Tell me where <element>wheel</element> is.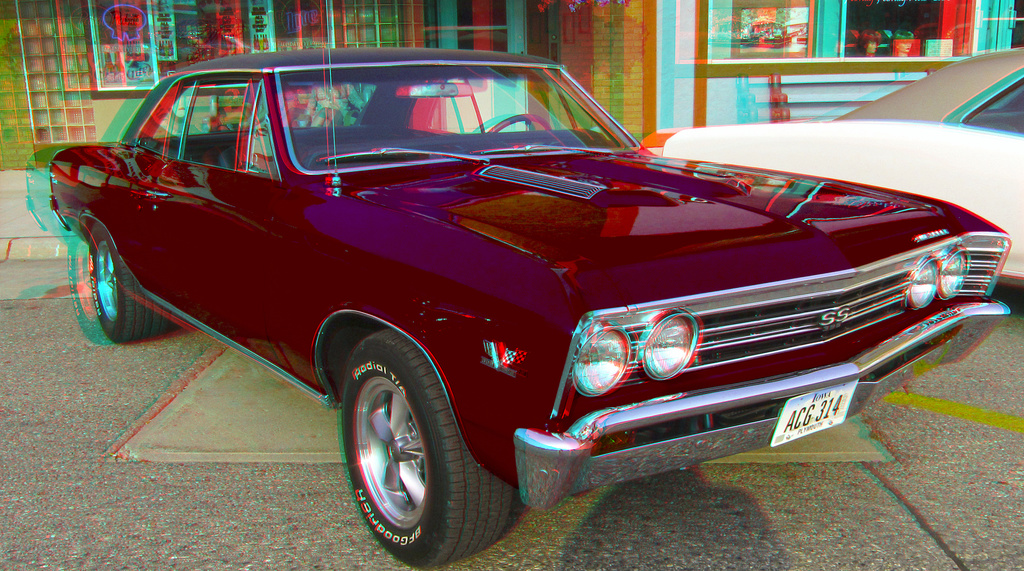
<element>wheel</element> is at (331,339,472,544).
